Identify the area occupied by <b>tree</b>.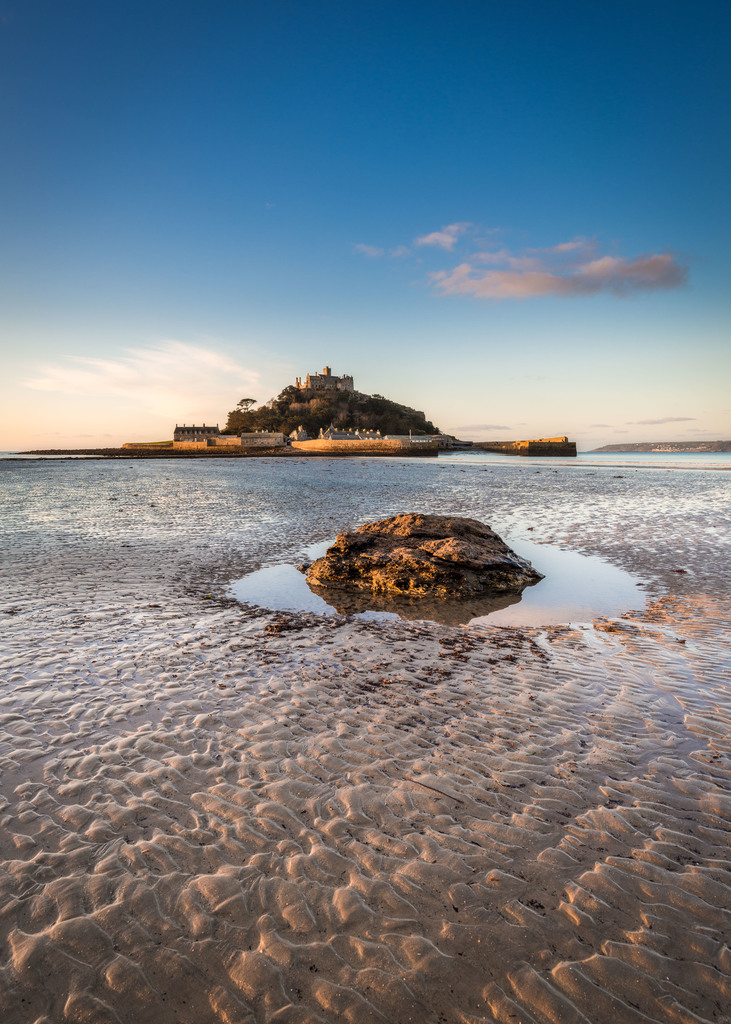
Area: pyautogui.locateOnScreen(316, 410, 337, 428).
